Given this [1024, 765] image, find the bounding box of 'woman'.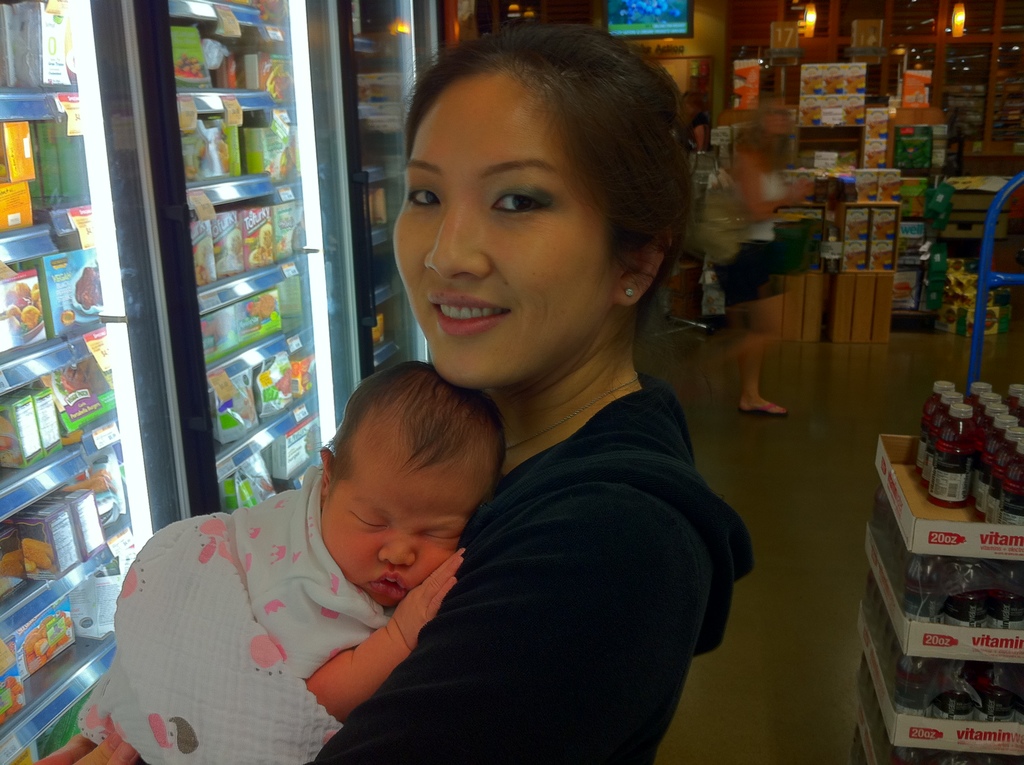
730 96 812 414.
